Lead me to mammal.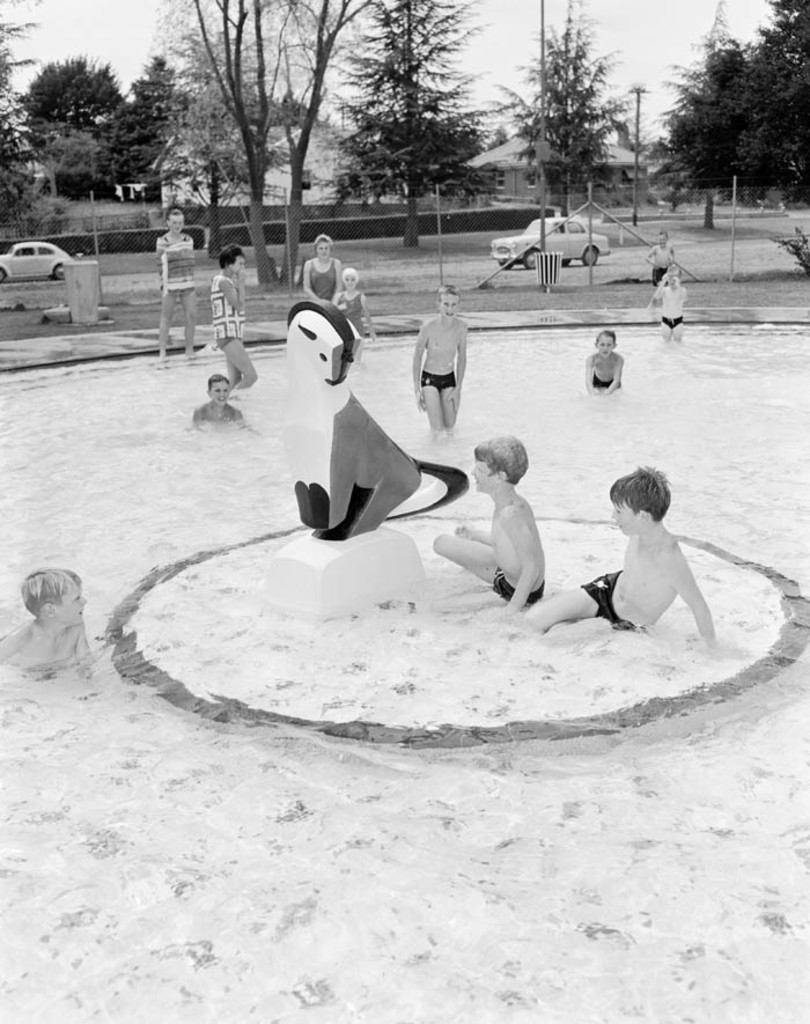
Lead to rect(152, 206, 191, 362).
